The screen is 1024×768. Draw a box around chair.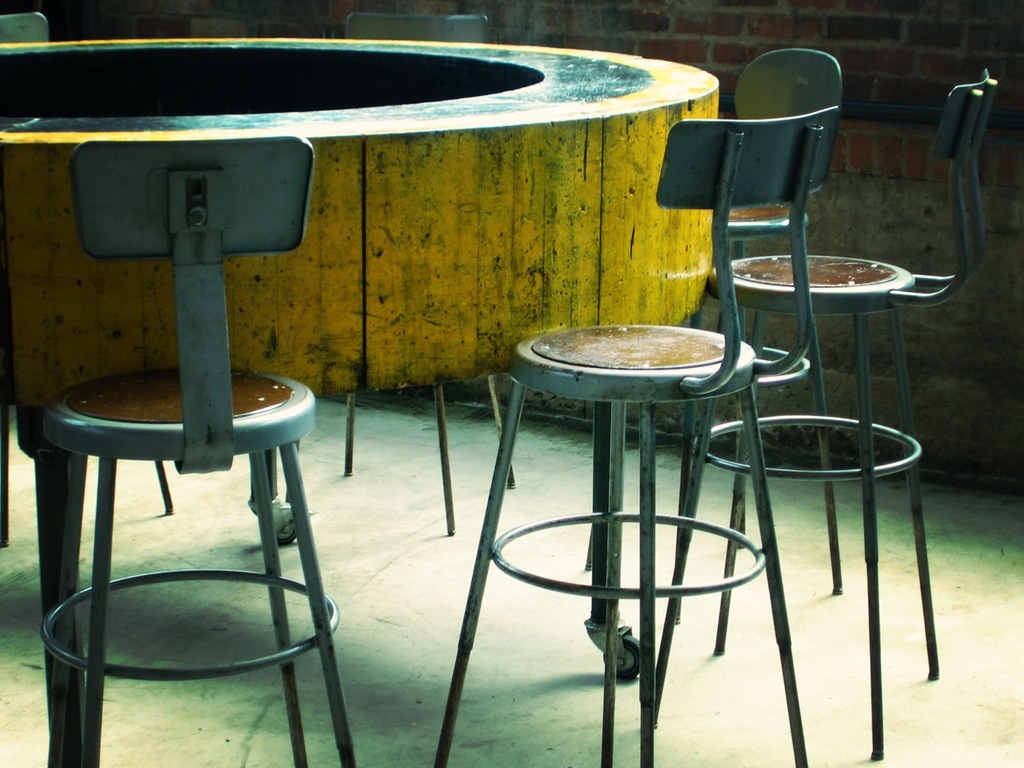
582/51/843/627.
